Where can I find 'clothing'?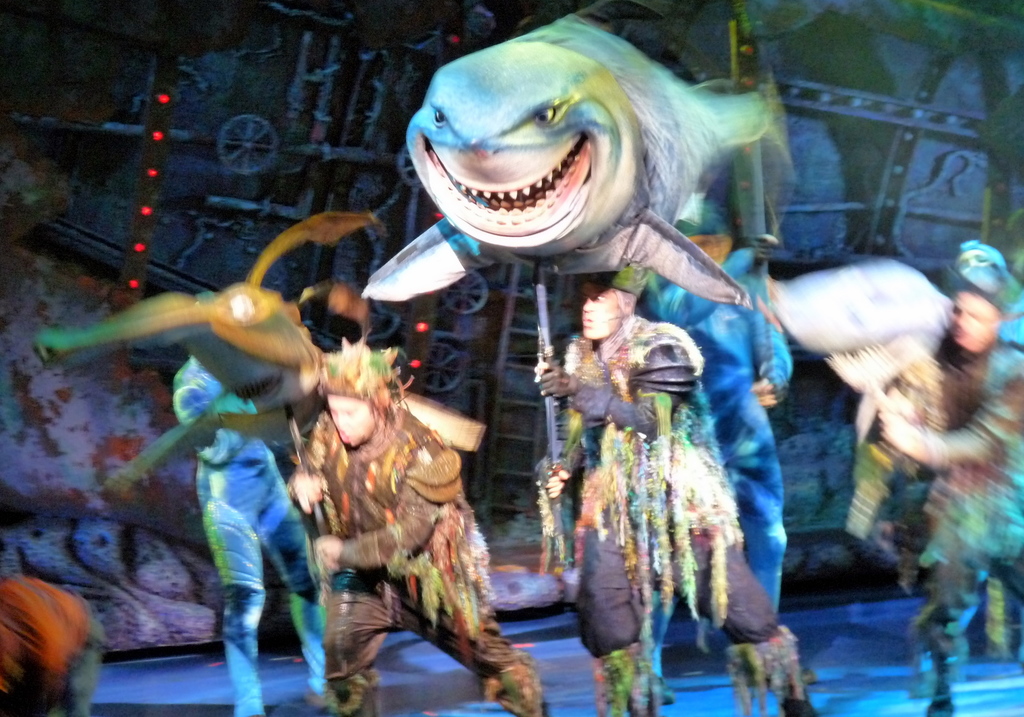
You can find it at (552,315,806,700).
